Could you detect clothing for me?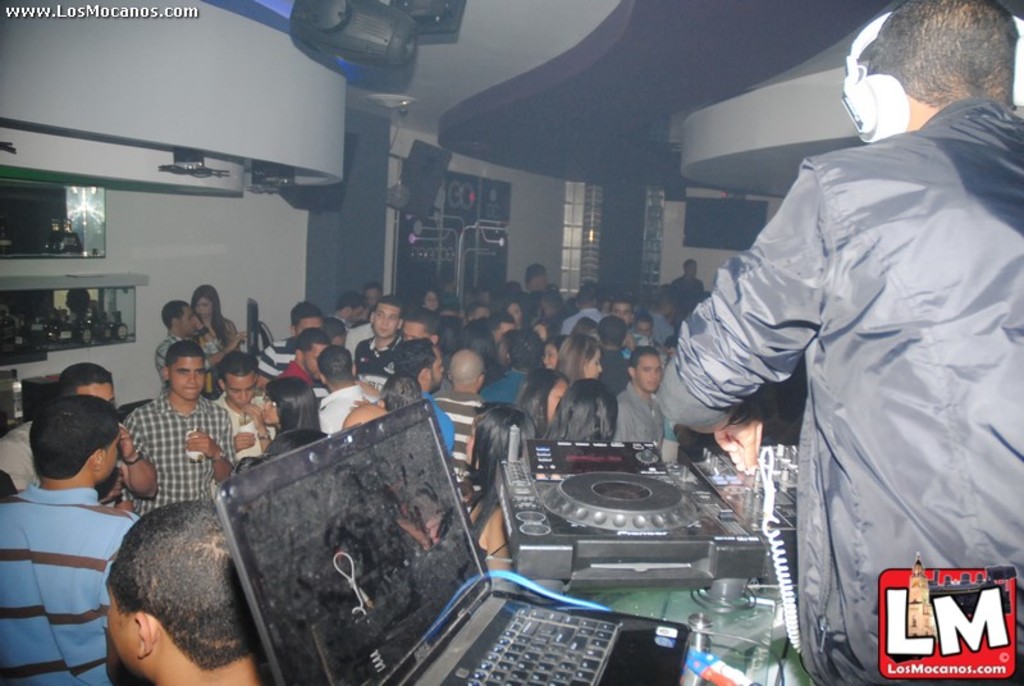
Detection result: [left=197, top=317, right=232, bottom=362].
